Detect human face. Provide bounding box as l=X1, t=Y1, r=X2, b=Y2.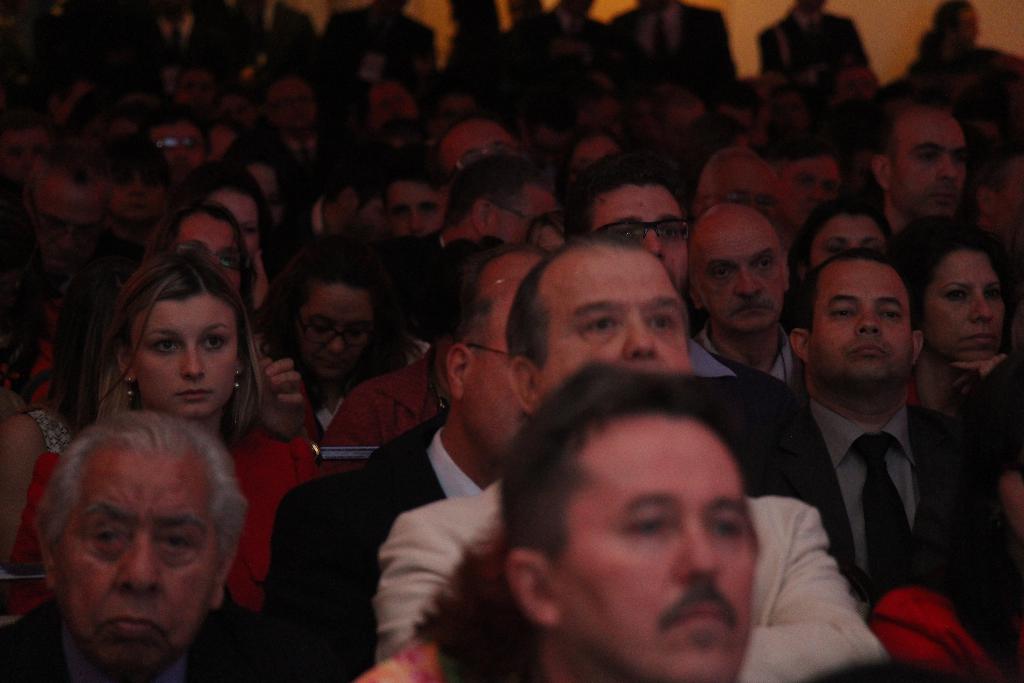
l=691, t=218, r=785, b=332.
